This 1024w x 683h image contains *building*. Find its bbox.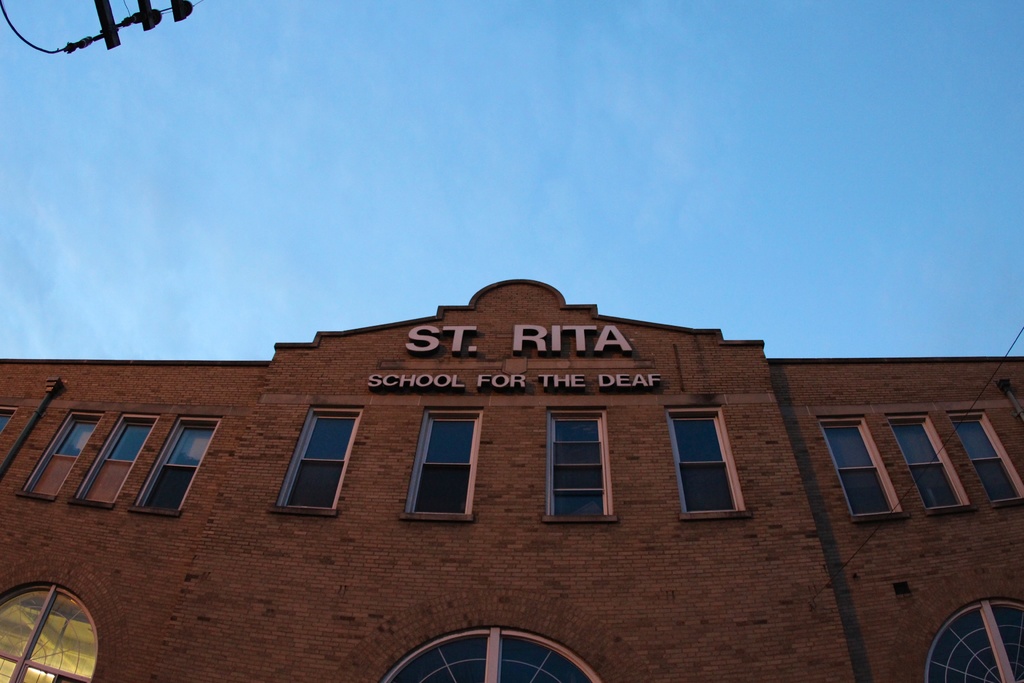
x1=0 y1=276 x2=1021 y2=682.
